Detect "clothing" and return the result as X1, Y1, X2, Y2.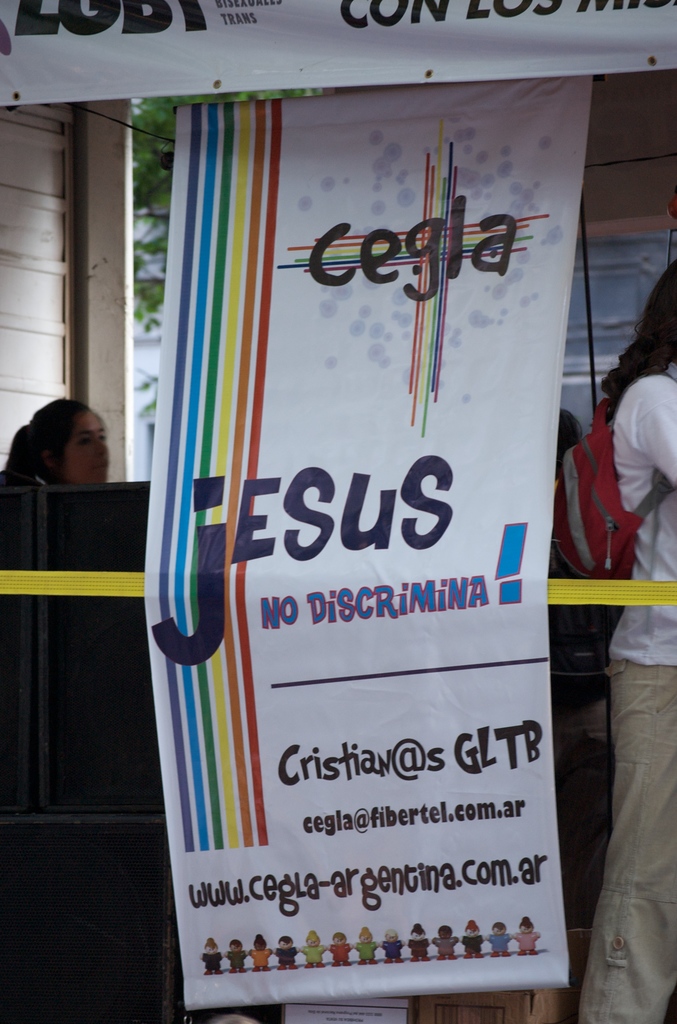
408, 939, 431, 956.
